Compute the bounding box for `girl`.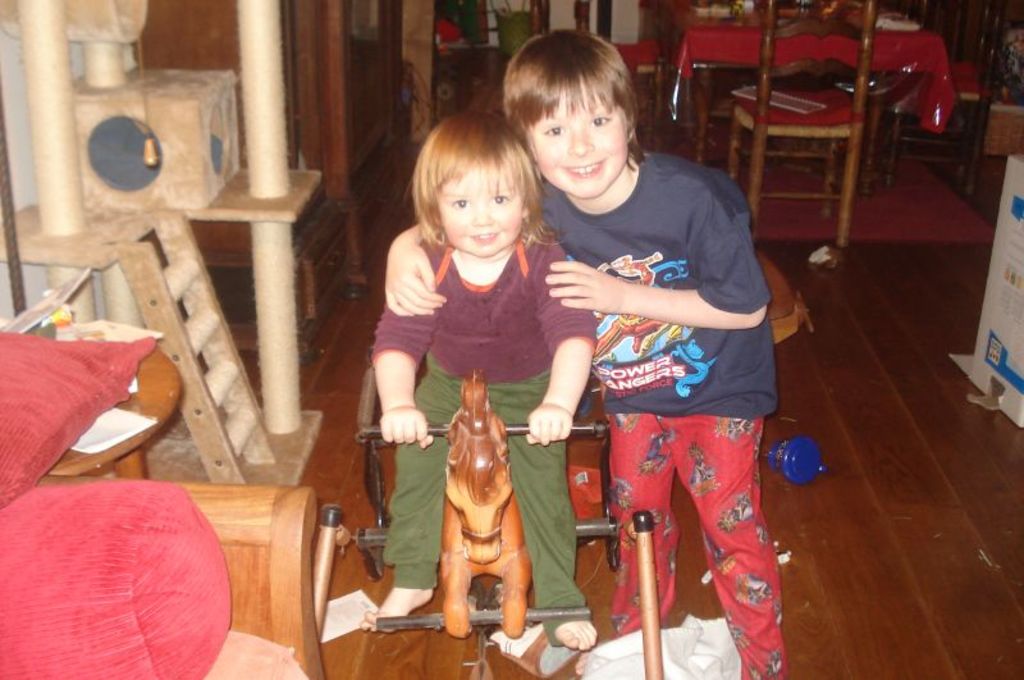
<bbox>358, 104, 605, 651</bbox>.
